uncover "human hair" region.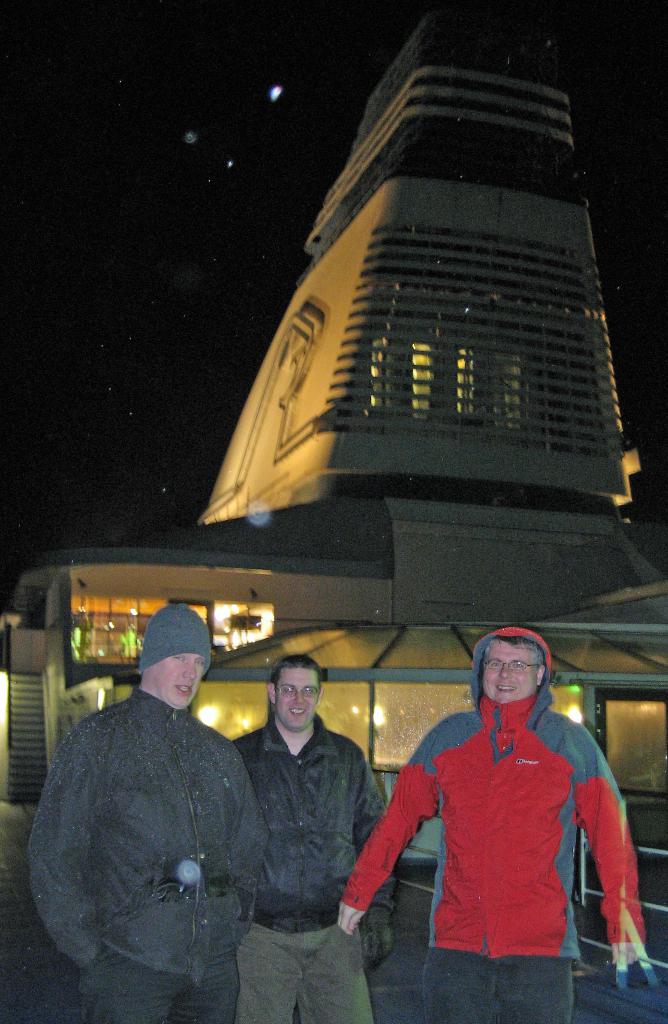
Uncovered: <region>273, 652, 331, 708</region>.
